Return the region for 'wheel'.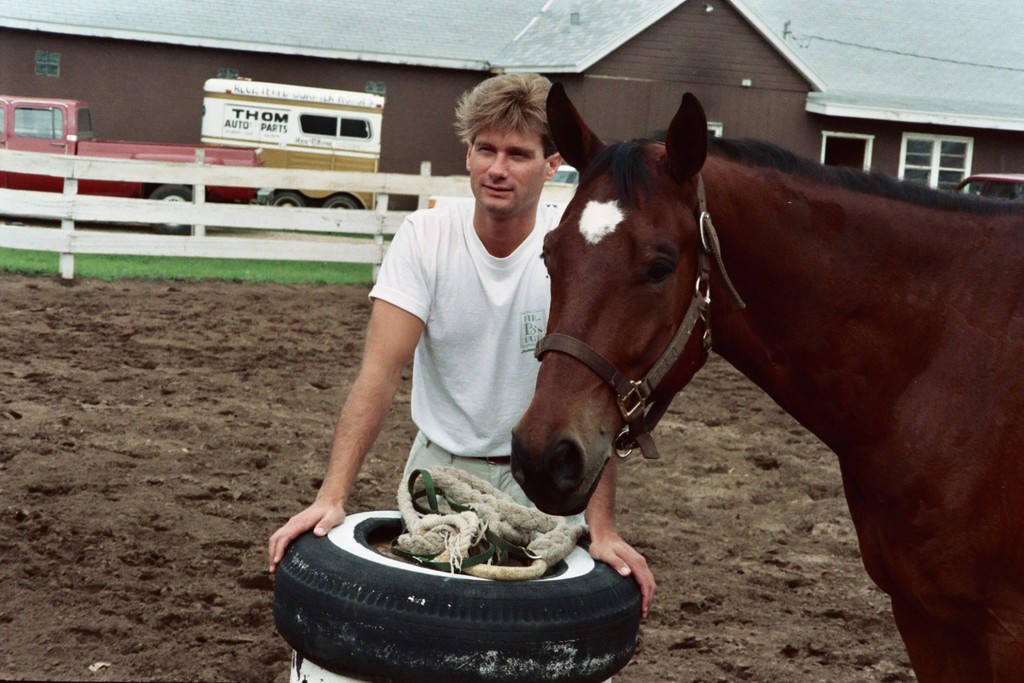
bbox=(325, 197, 356, 210).
